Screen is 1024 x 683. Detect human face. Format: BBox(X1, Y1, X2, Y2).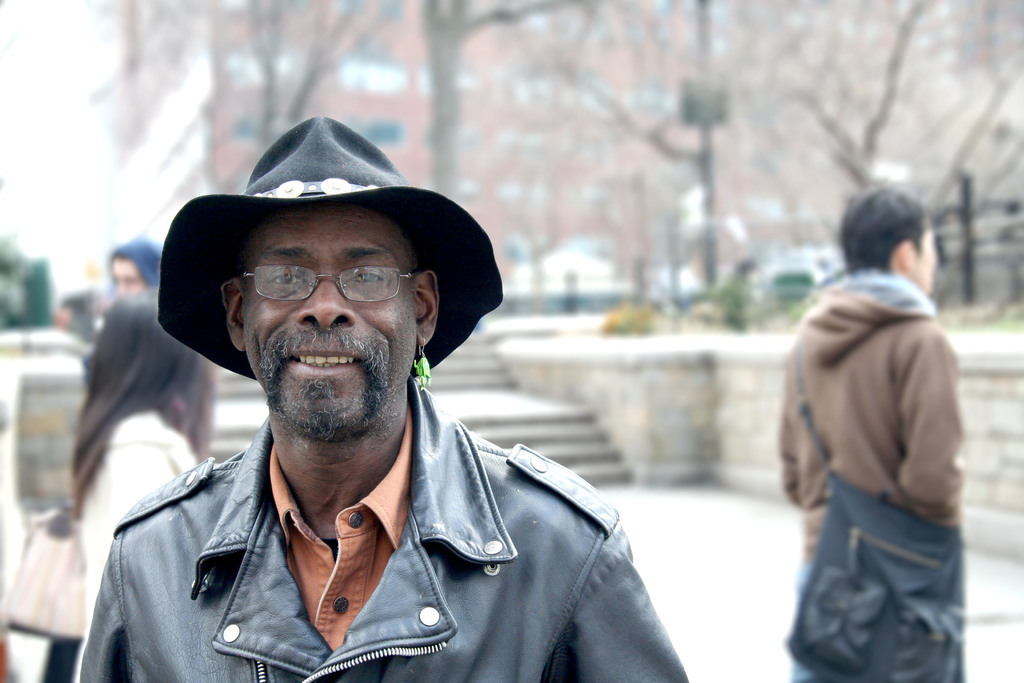
BBox(111, 252, 140, 295).
